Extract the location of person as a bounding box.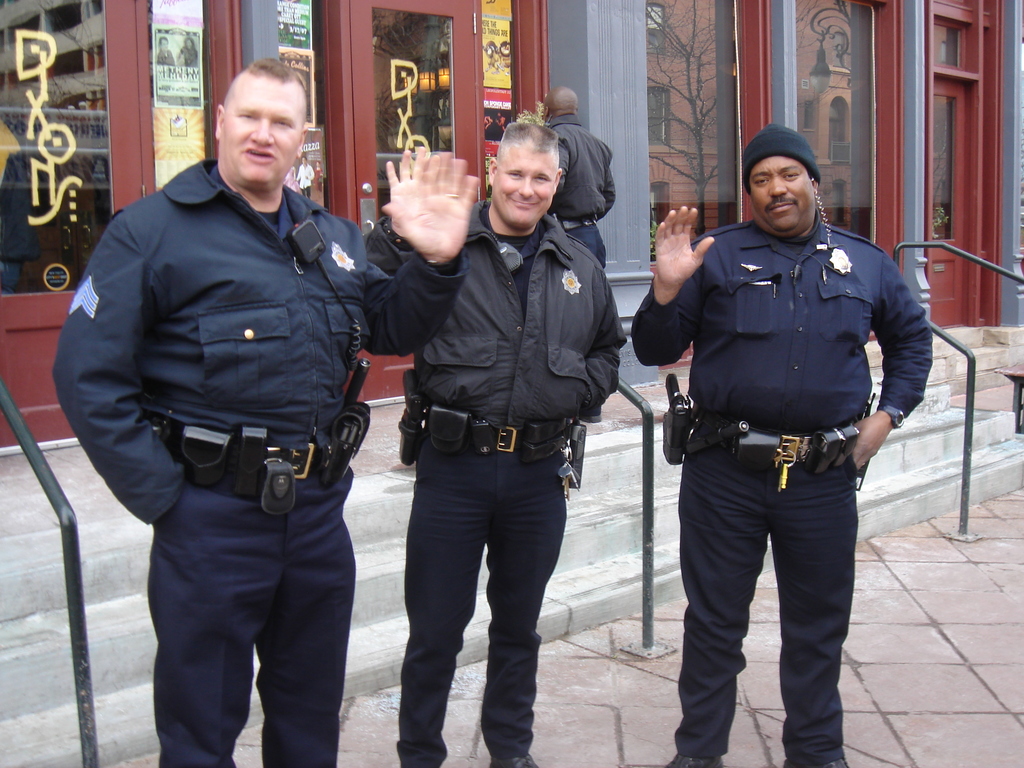
bbox(630, 122, 932, 767).
